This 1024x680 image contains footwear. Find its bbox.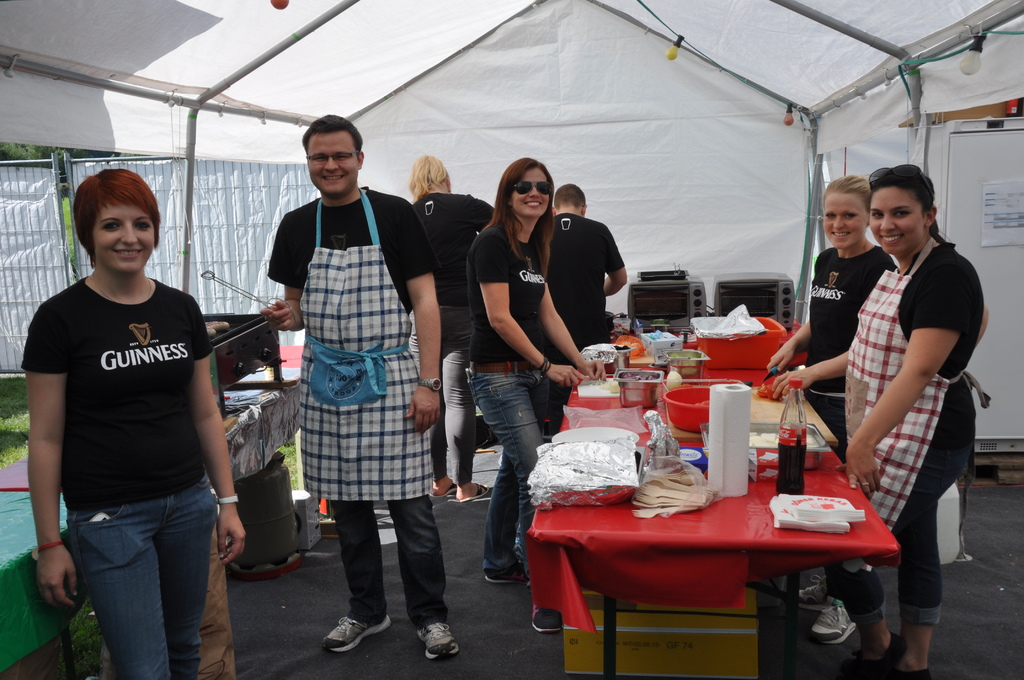
rect(324, 617, 390, 645).
